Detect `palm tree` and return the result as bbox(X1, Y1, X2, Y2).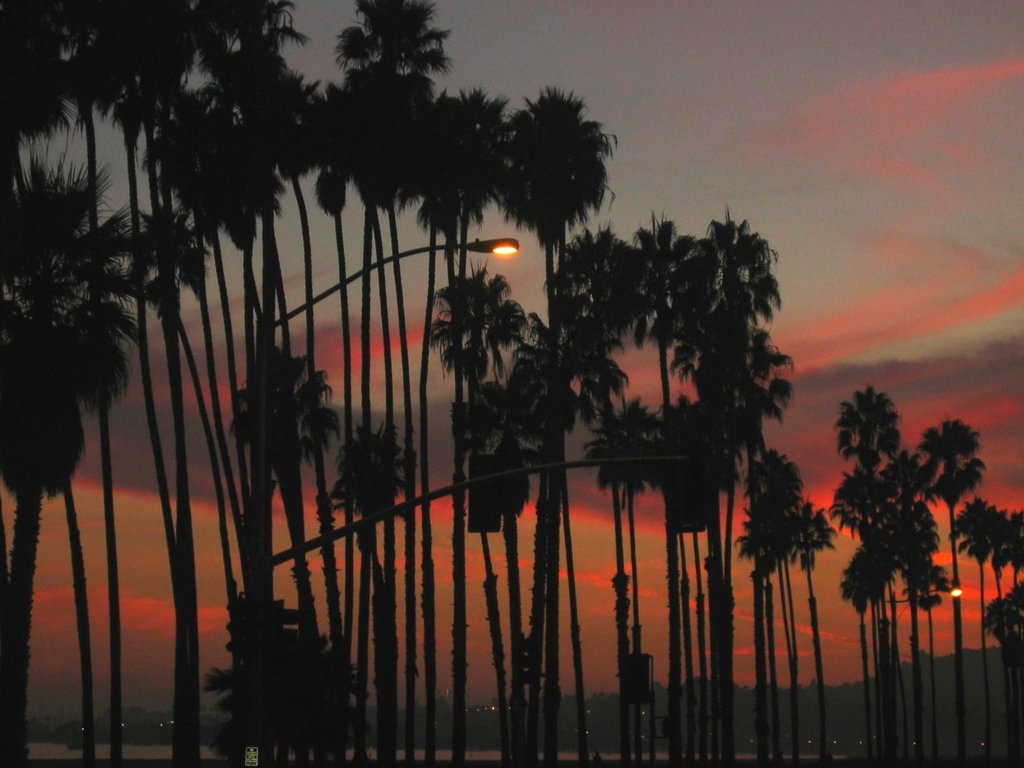
bbox(919, 422, 984, 763).
